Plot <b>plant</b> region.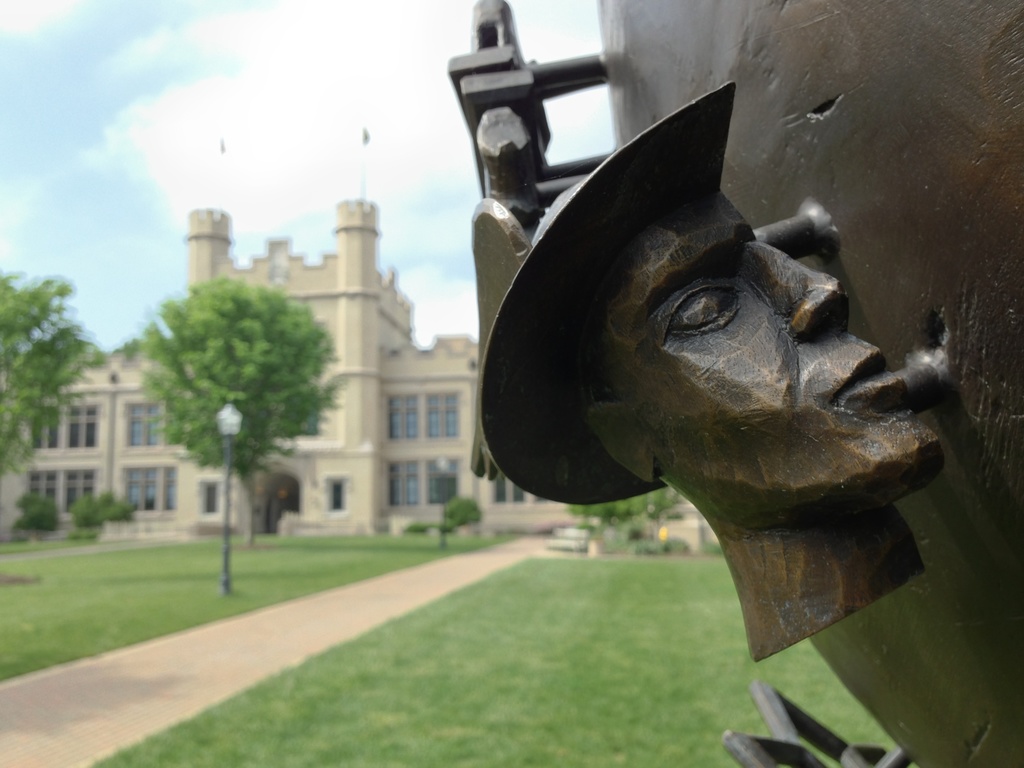
Plotted at (436, 495, 483, 532).
